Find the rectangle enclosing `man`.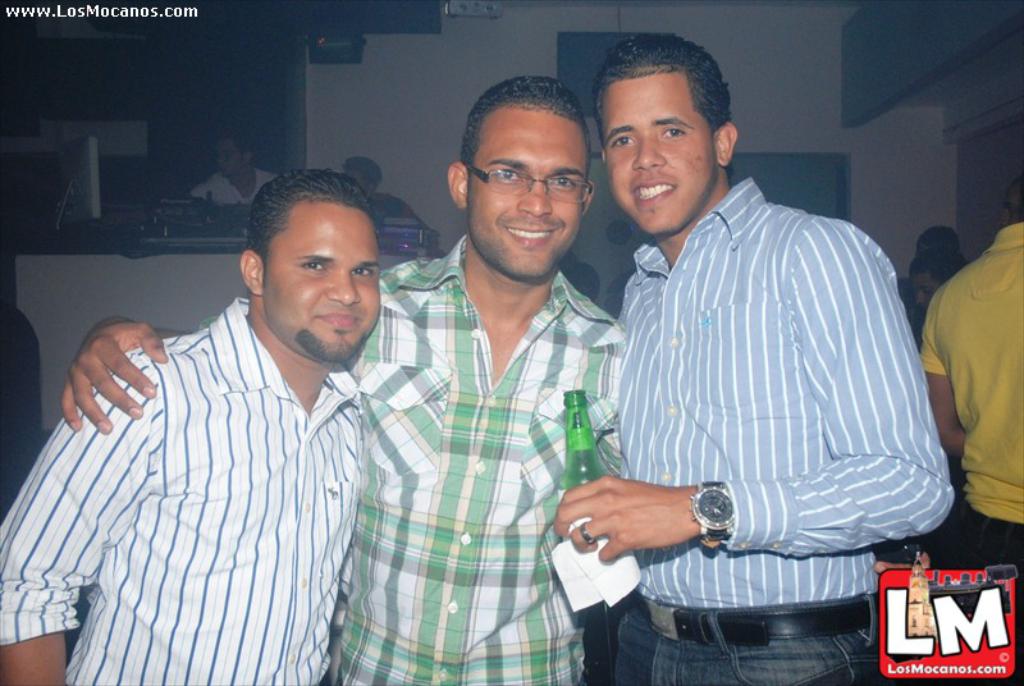
<box>60,78,618,685</box>.
